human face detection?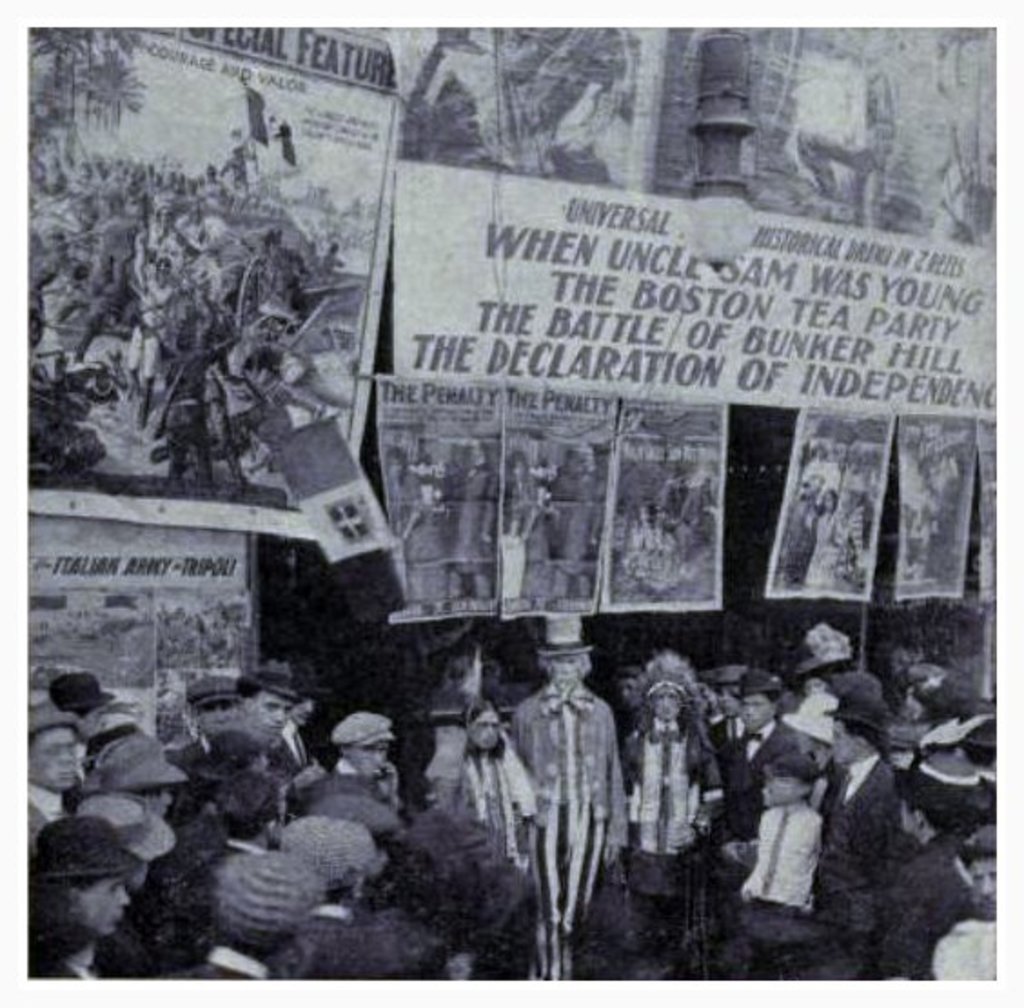
BBox(33, 721, 80, 790)
